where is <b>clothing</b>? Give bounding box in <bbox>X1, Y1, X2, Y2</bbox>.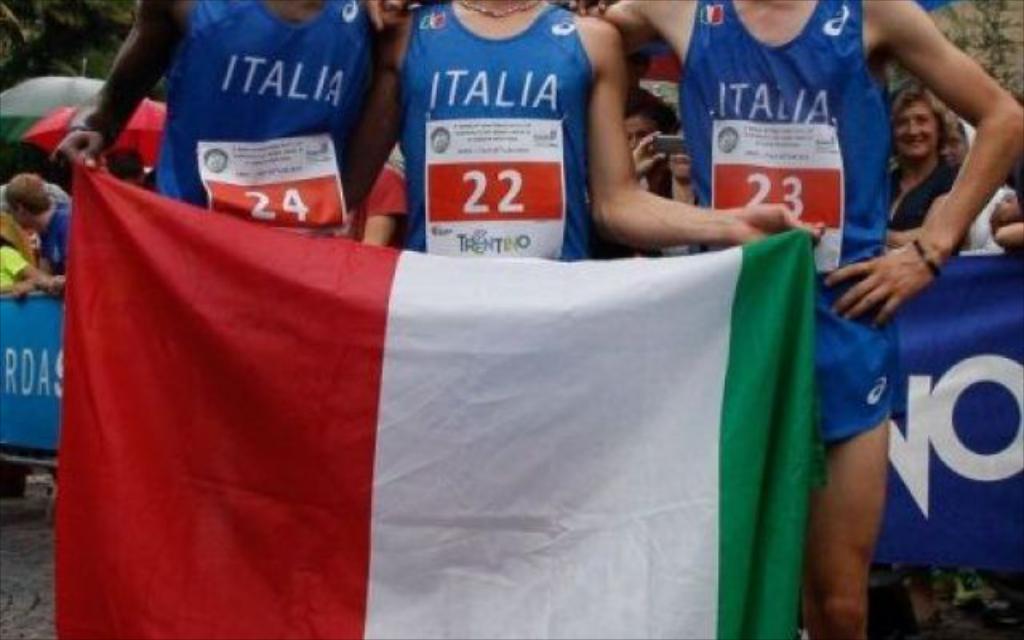
<bbox>381, 3, 622, 256</bbox>.
